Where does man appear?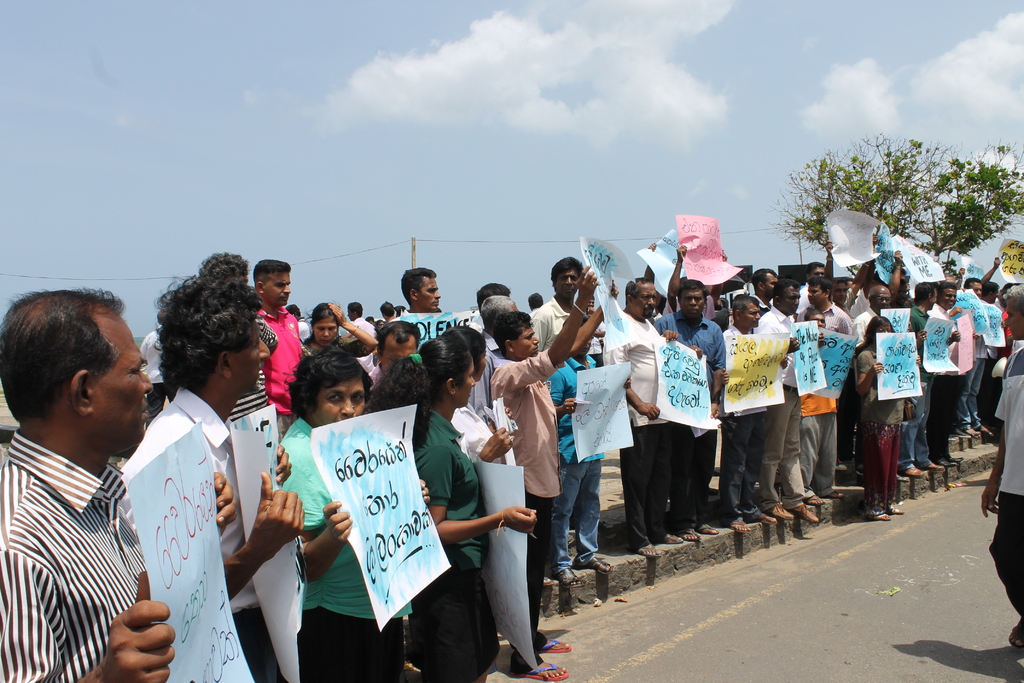
Appears at (525, 258, 584, 549).
